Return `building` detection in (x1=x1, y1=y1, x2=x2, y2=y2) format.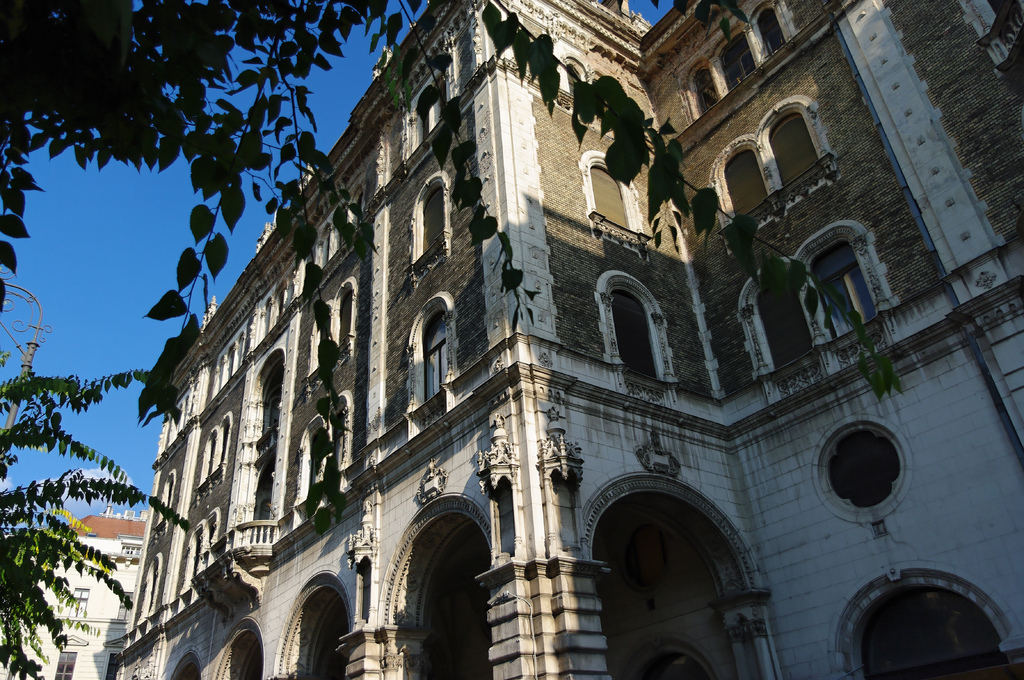
(x1=113, y1=0, x2=1023, y2=679).
